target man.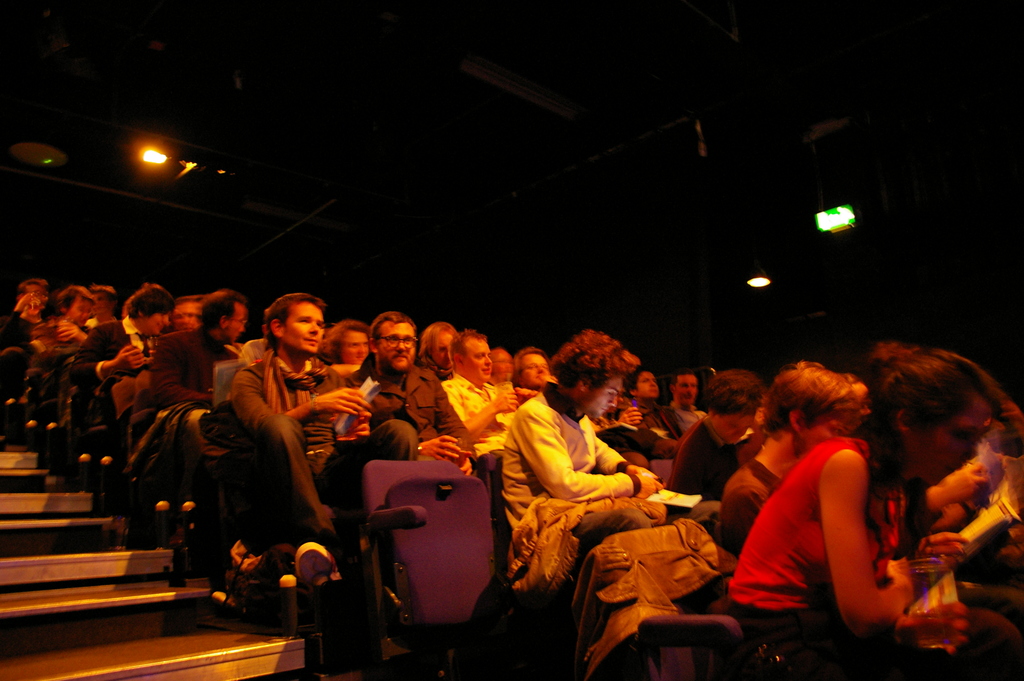
Target region: [0, 280, 53, 393].
